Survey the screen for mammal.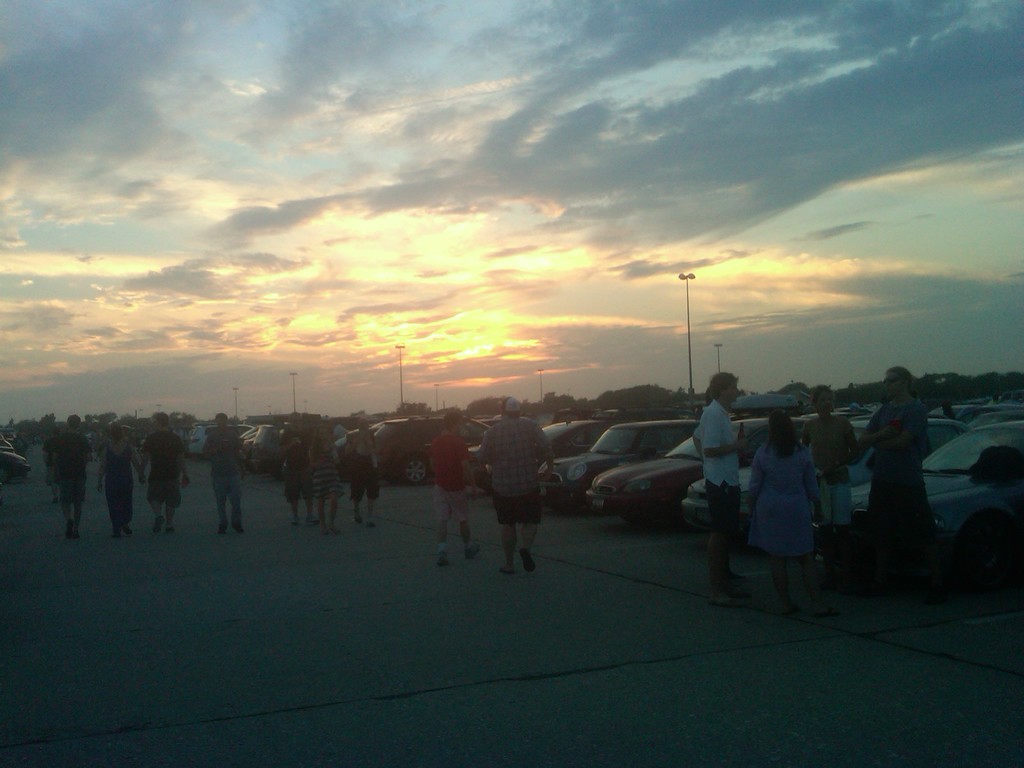
Survey found: x1=52, y1=414, x2=92, y2=540.
